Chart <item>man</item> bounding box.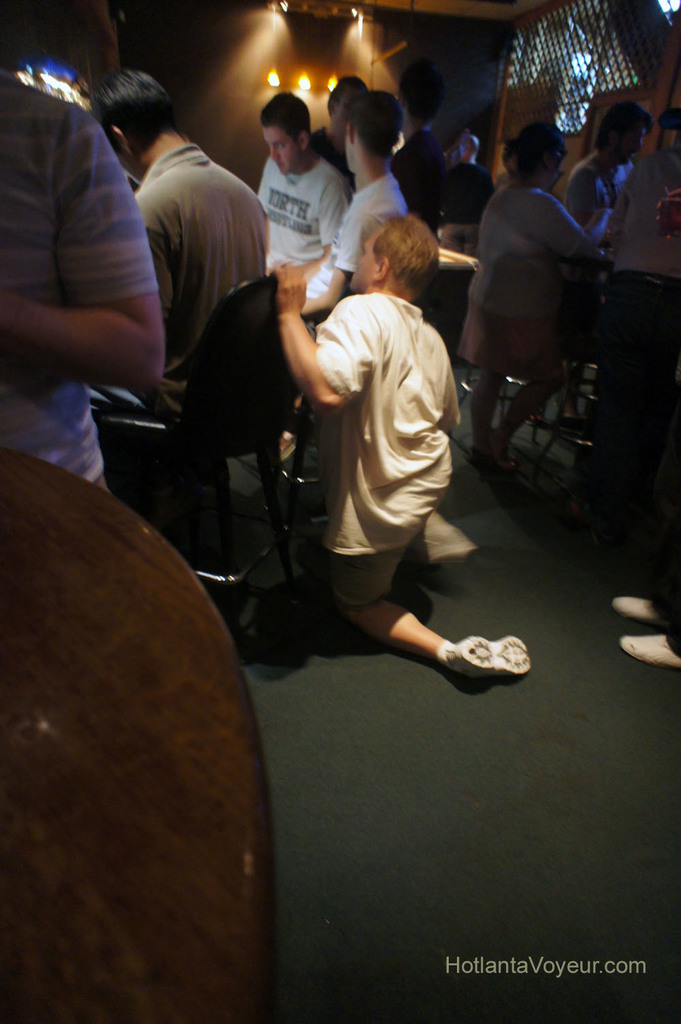
Charted: l=261, t=209, r=490, b=714.
